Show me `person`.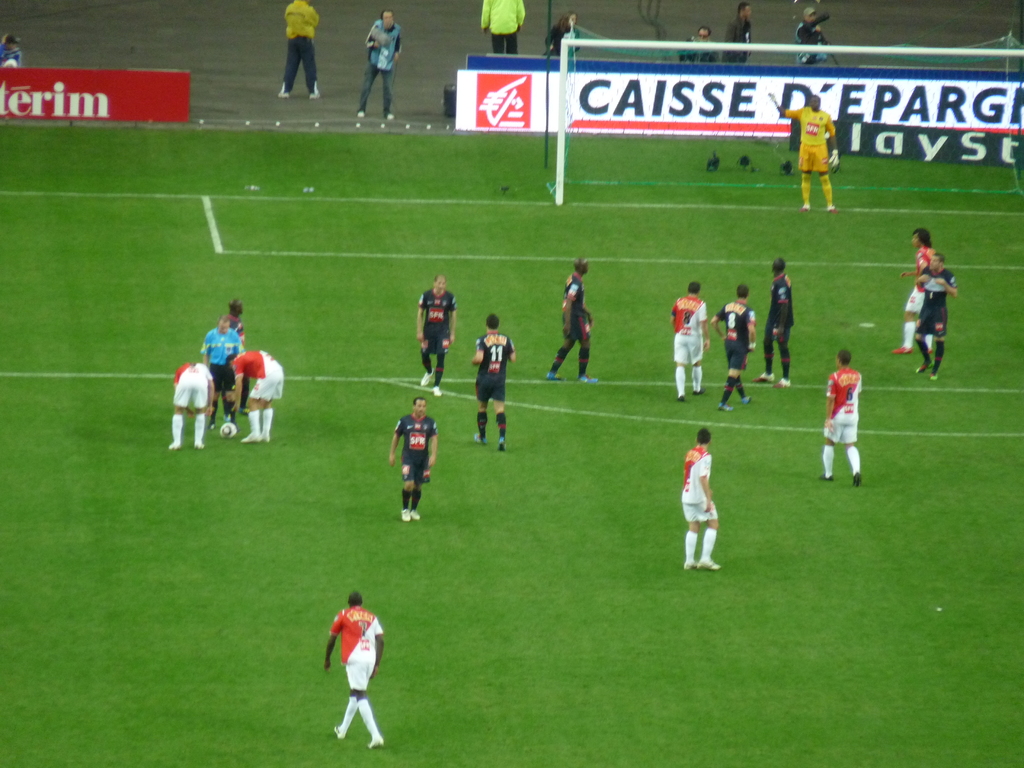
`person` is here: 200, 316, 245, 437.
